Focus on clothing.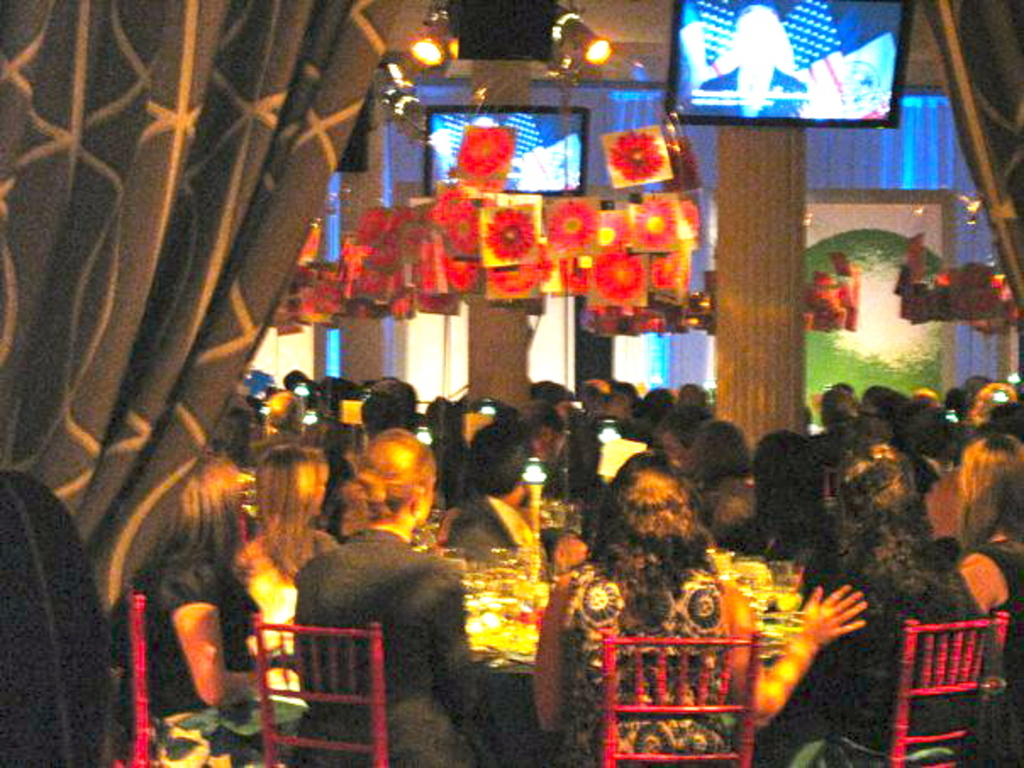
Focused at (810,544,975,734).
